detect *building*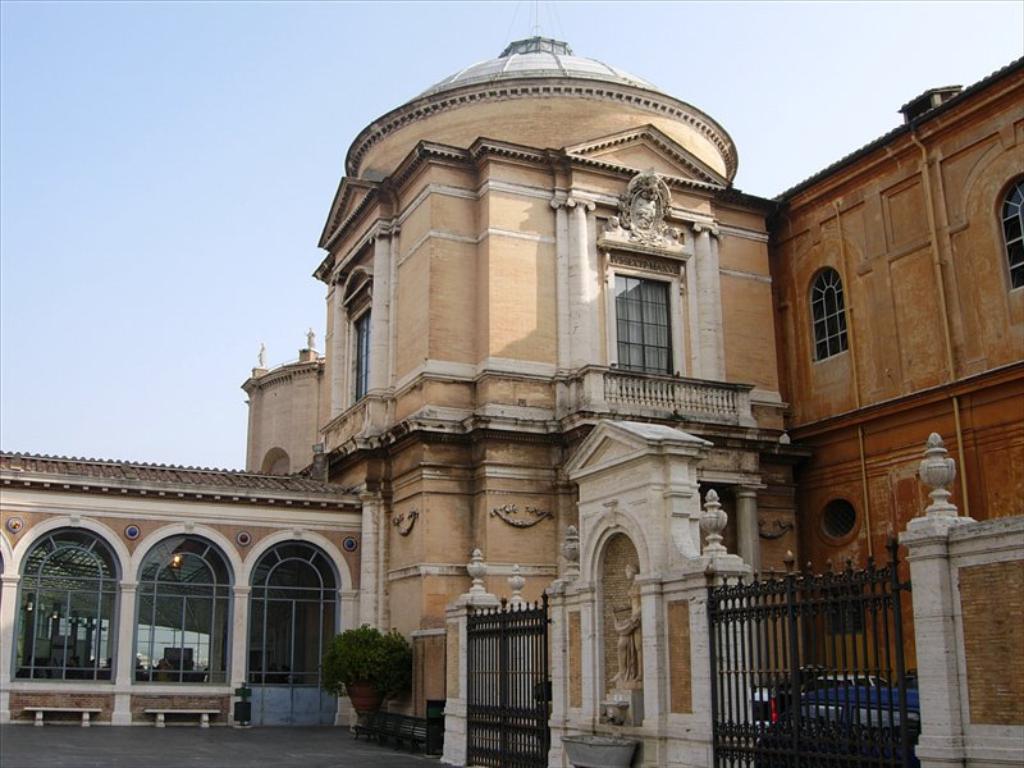
0/0/1023/767
